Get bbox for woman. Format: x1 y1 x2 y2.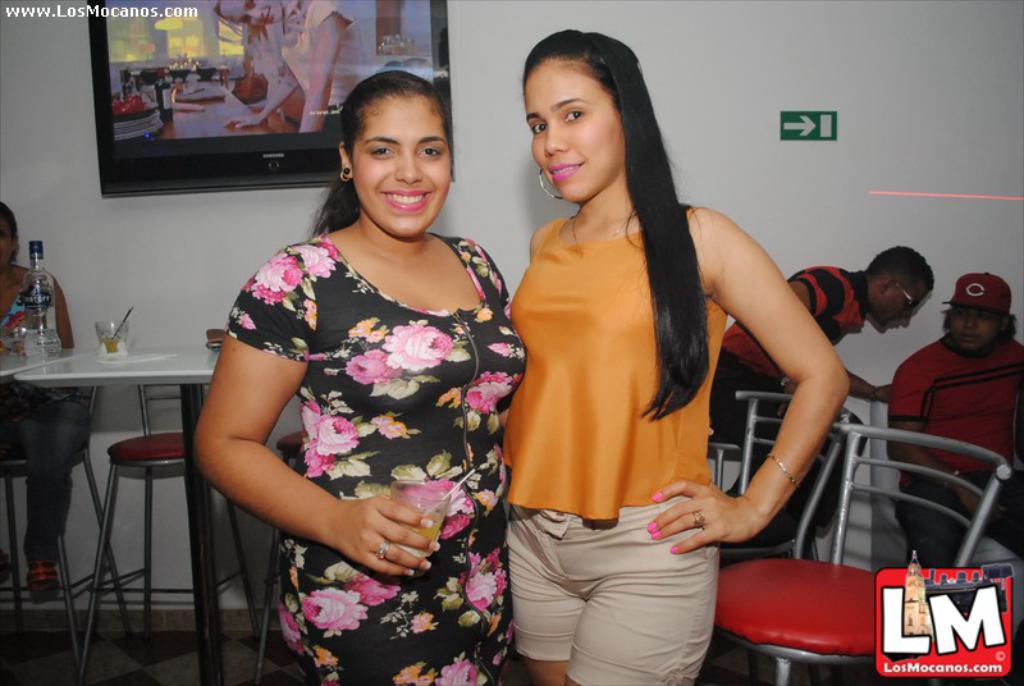
507 29 847 685.
